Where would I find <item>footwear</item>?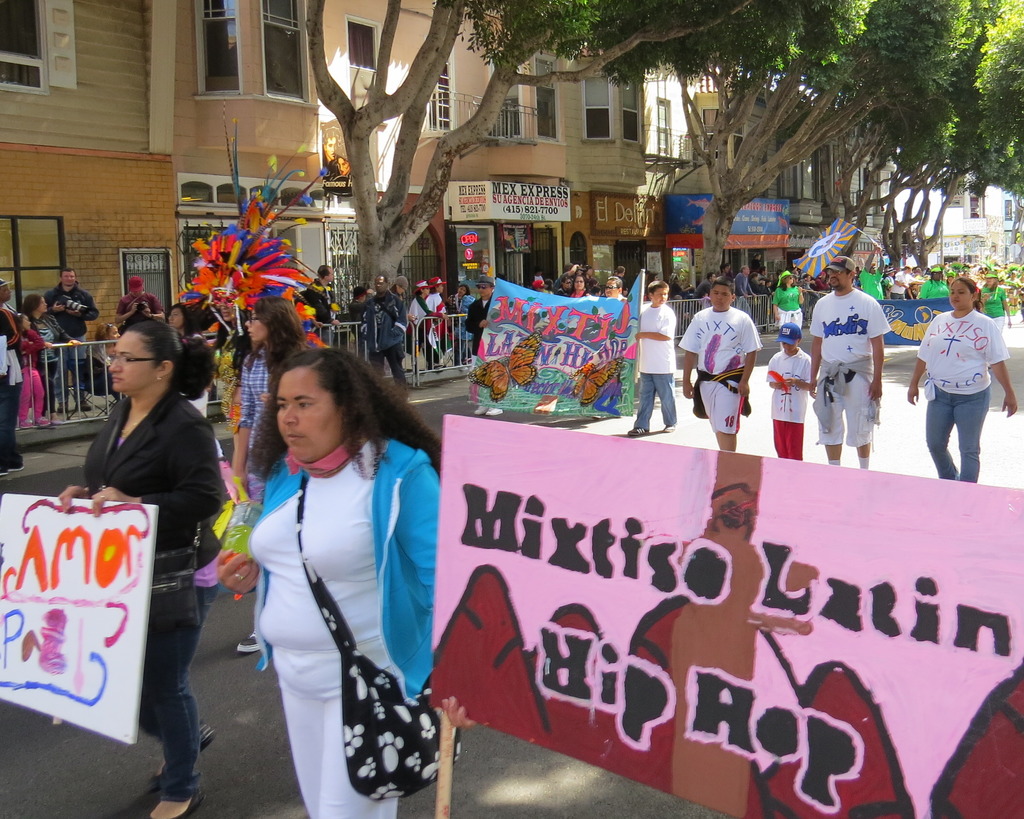
At box(660, 426, 675, 433).
